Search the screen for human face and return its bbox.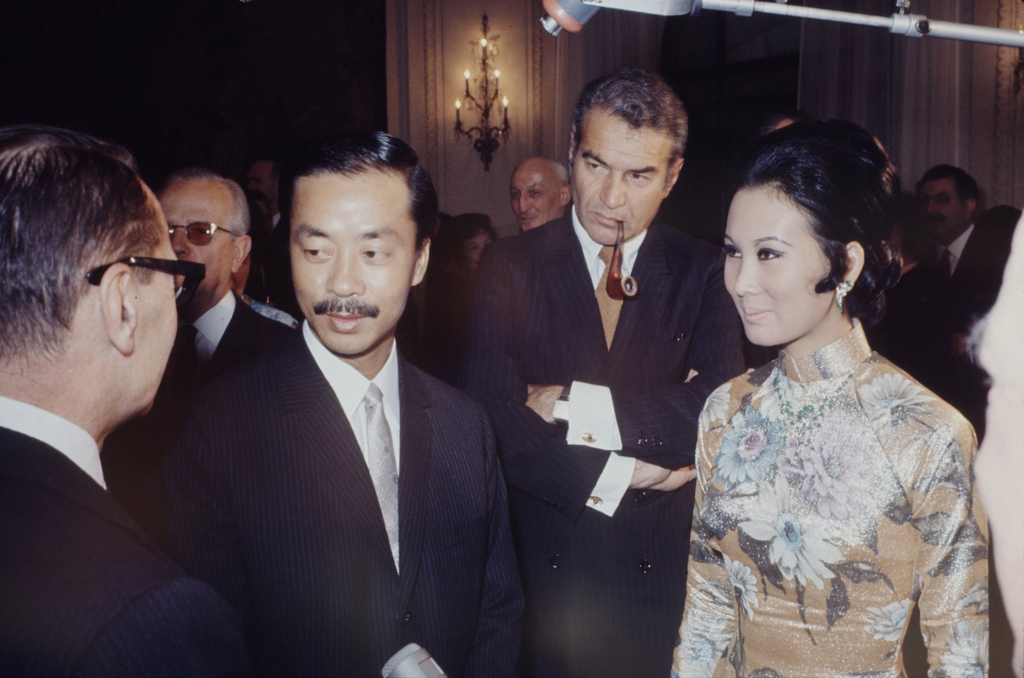
Found: crop(289, 168, 415, 353).
